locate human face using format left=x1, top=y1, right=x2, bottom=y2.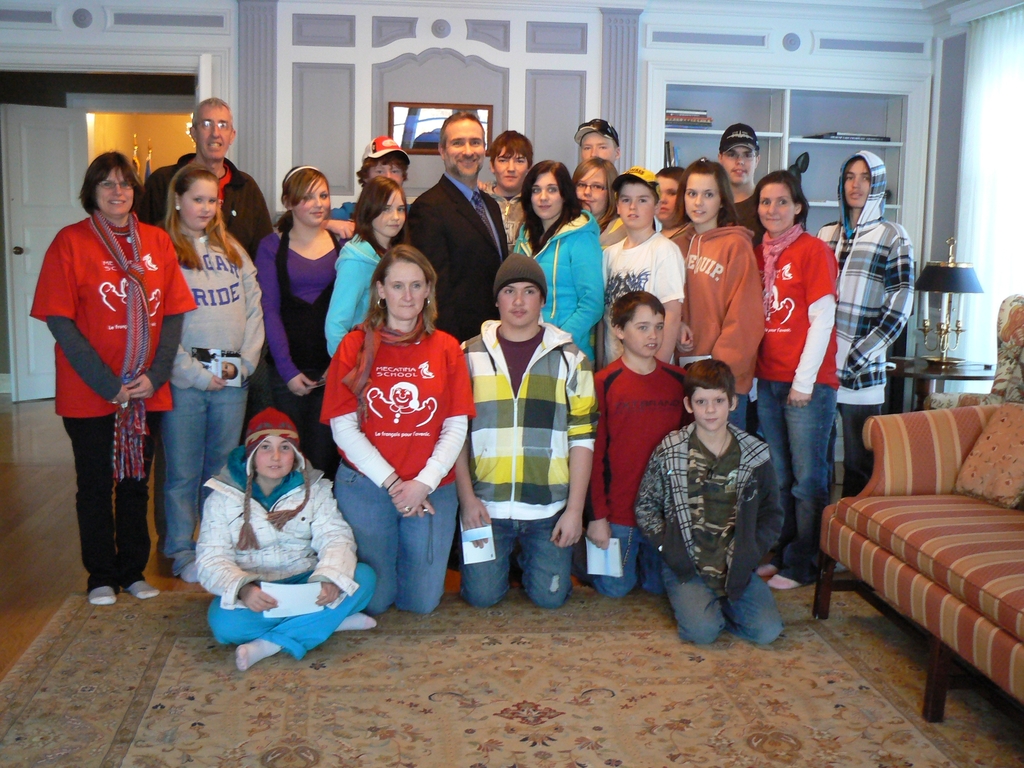
left=613, top=182, right=657, bottom=226.
